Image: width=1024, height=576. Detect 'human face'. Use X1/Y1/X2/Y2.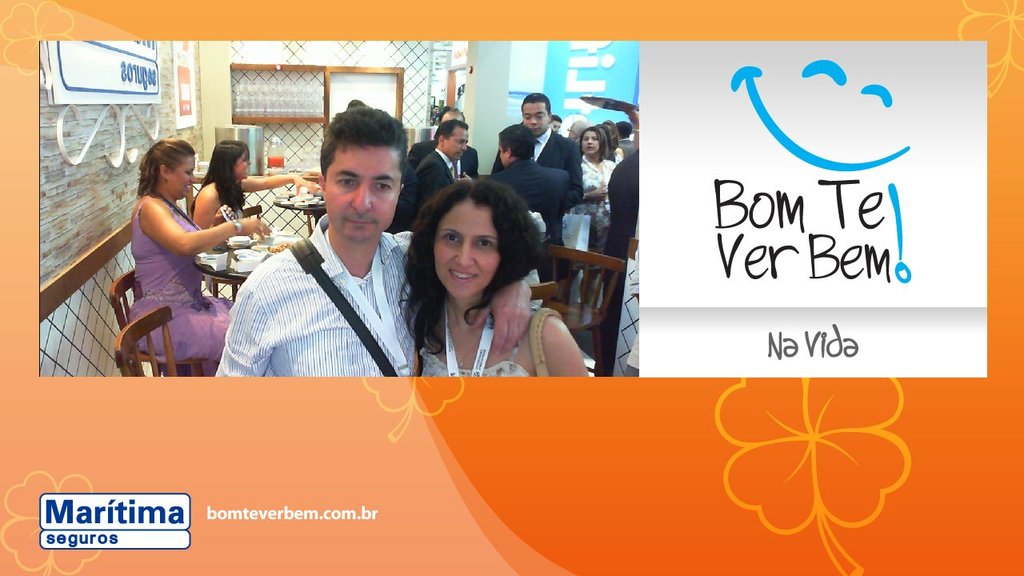
520/103/548/135.
